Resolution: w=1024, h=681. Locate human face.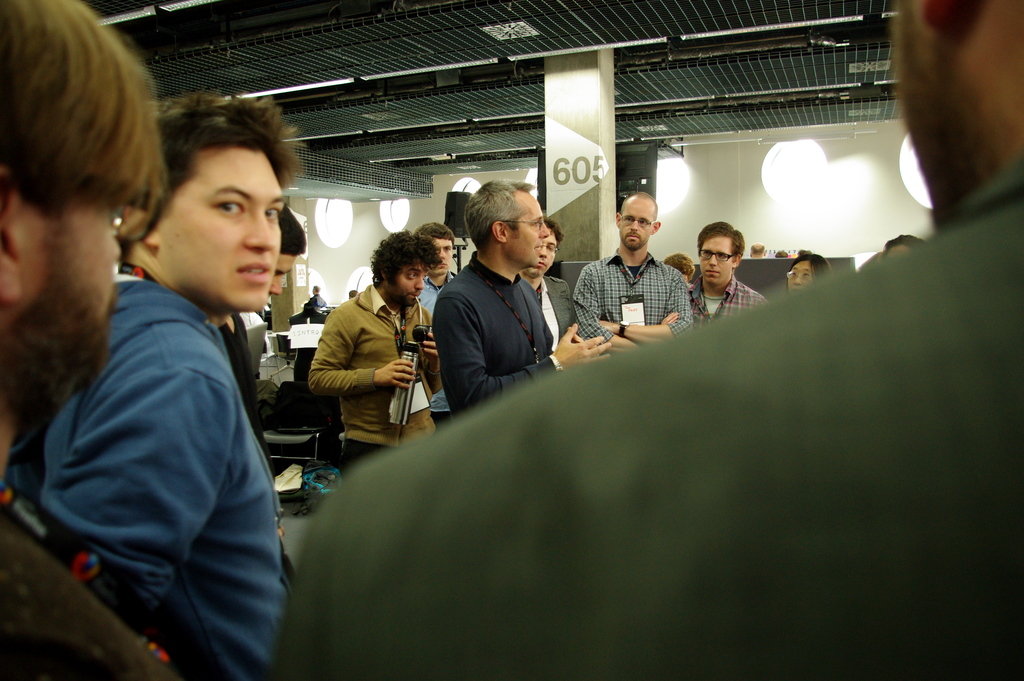
bbox(502, 191, 545, 270).
